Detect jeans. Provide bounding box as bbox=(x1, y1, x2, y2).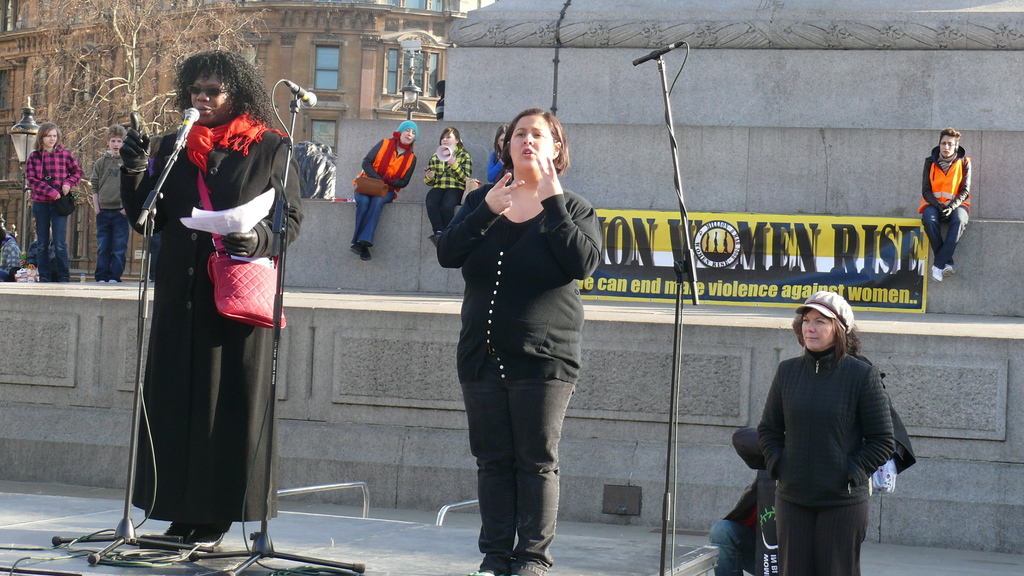
bbox=(33, 202, 69, 269).
